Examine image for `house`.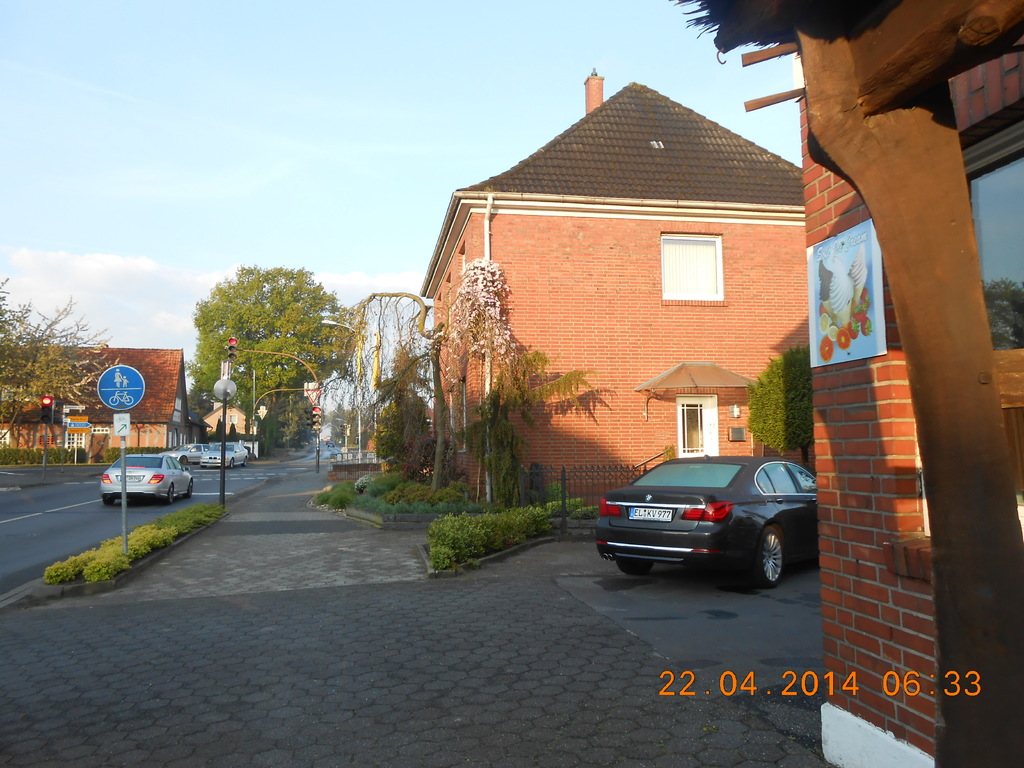
Examination result: Rect(297, 297, 436, 450).
